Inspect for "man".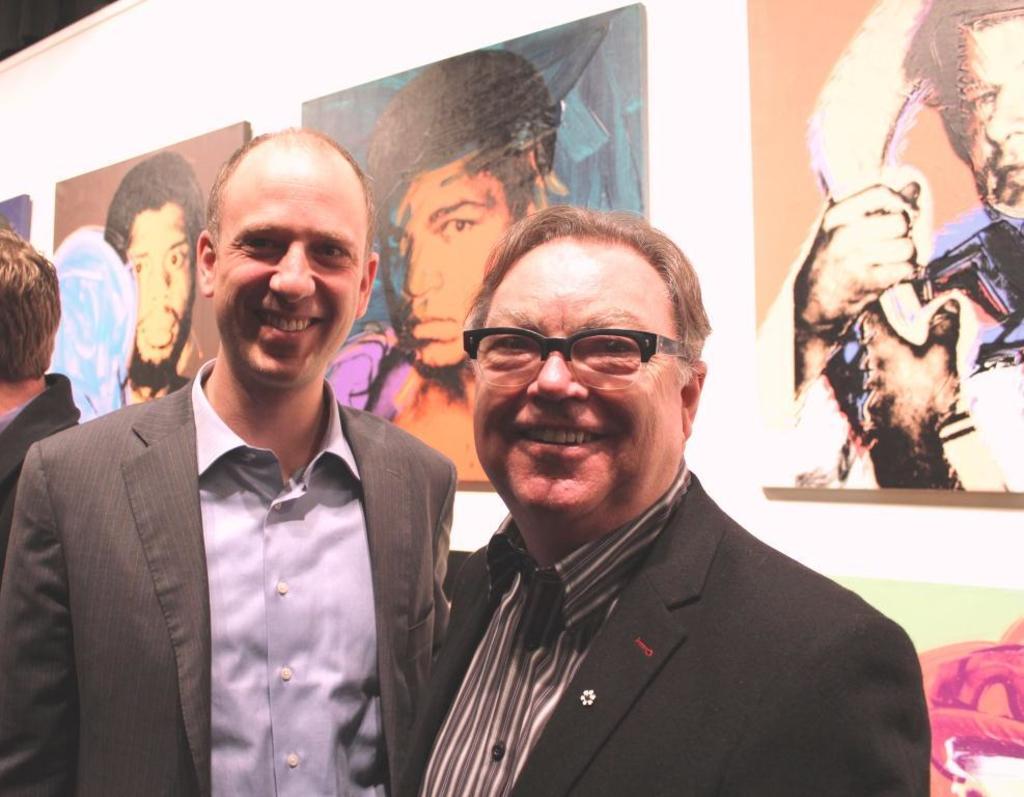
Inspection: crop(795, 0, 1023, 495).
